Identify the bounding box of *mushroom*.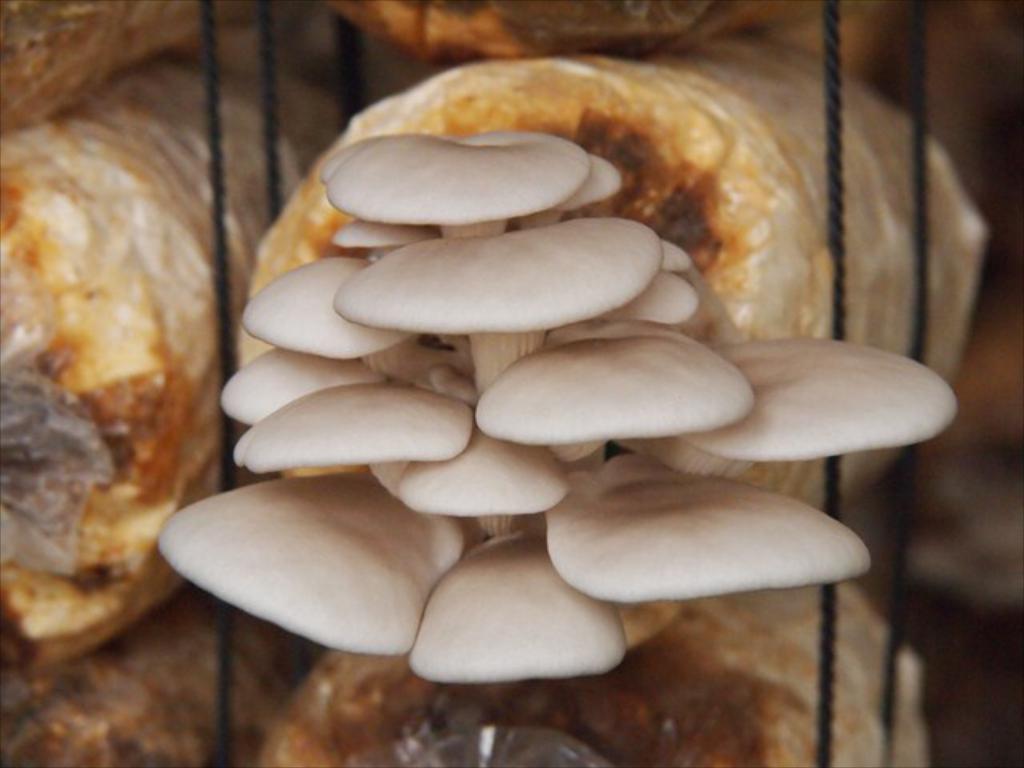
<box>160,466,456,664</box>.
